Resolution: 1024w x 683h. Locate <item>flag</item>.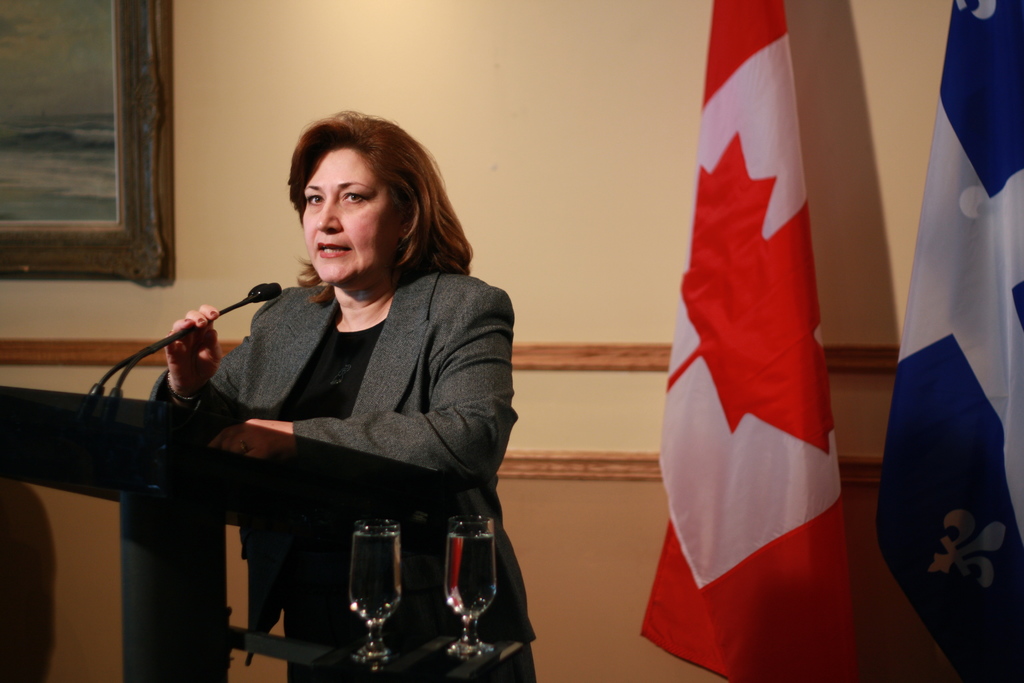
<region>659, 0, 849, 672</region>.
